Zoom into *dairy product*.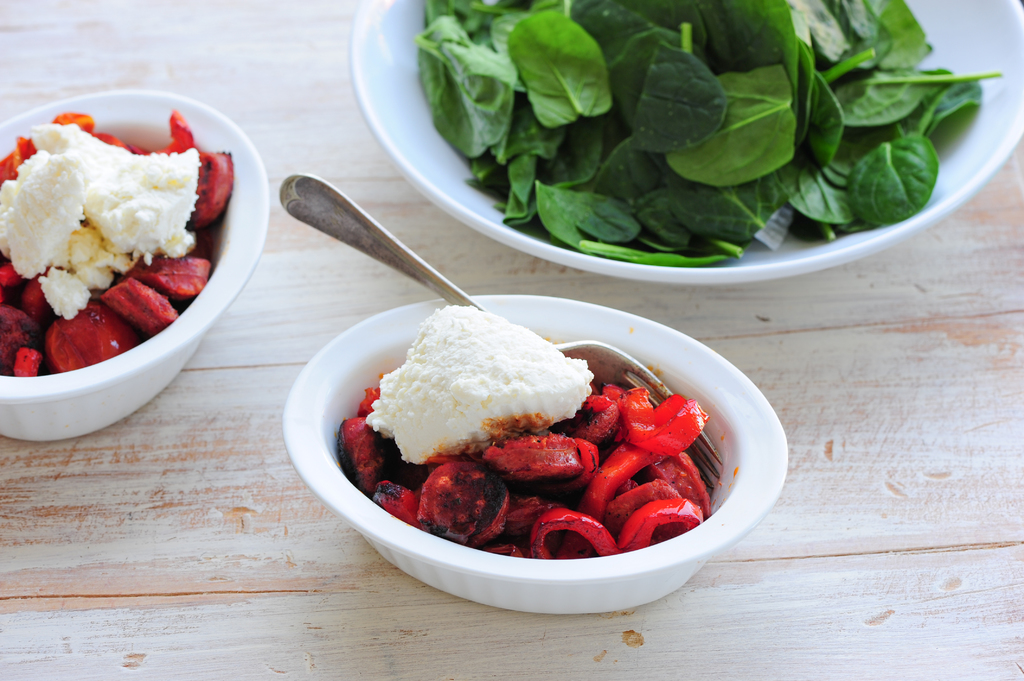
Zoom target: bbox=(5, 123, 218, 309).
